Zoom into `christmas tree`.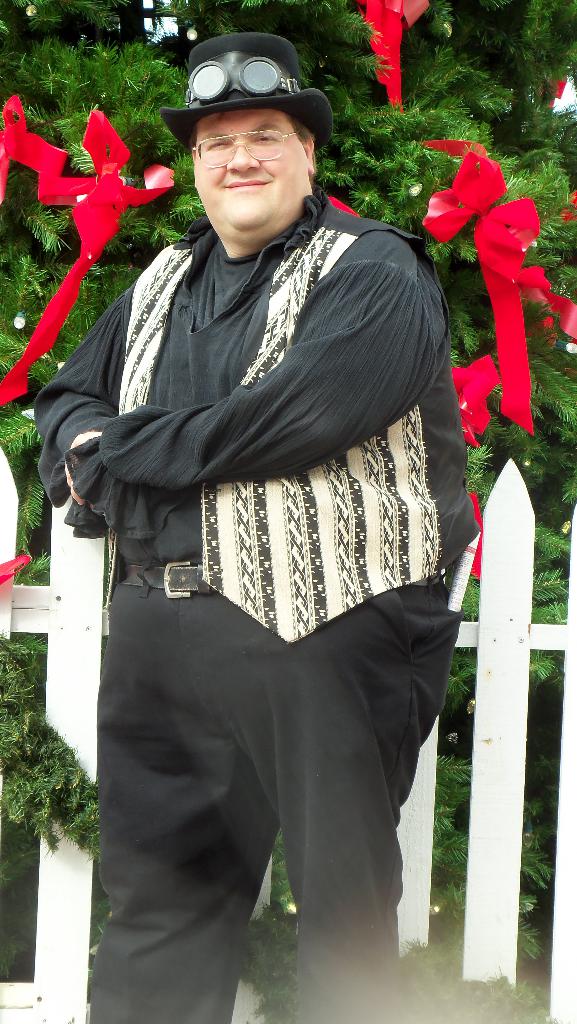
Zoom target: crop(0, 0, 576, 1015).
